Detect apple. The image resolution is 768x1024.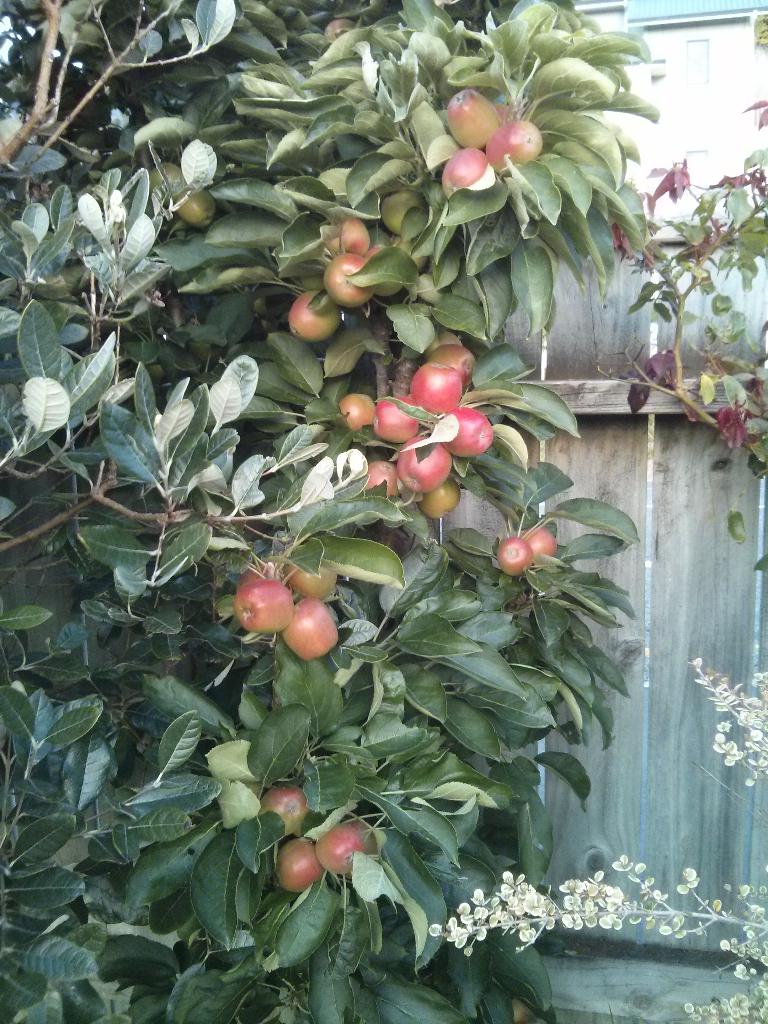
crop(259, 783, 323, 844).
